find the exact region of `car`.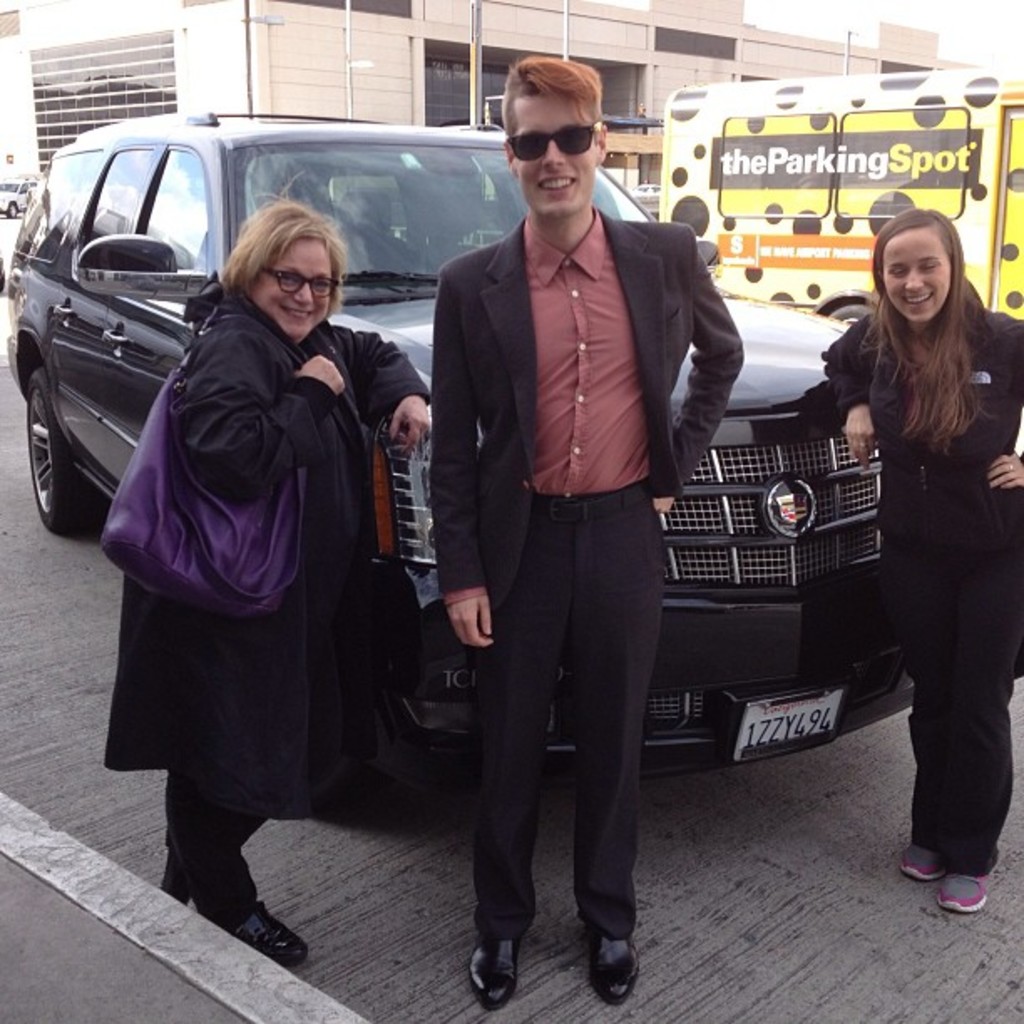
Exact region: <bbox>0, 177, 37, 212</bbox>.
